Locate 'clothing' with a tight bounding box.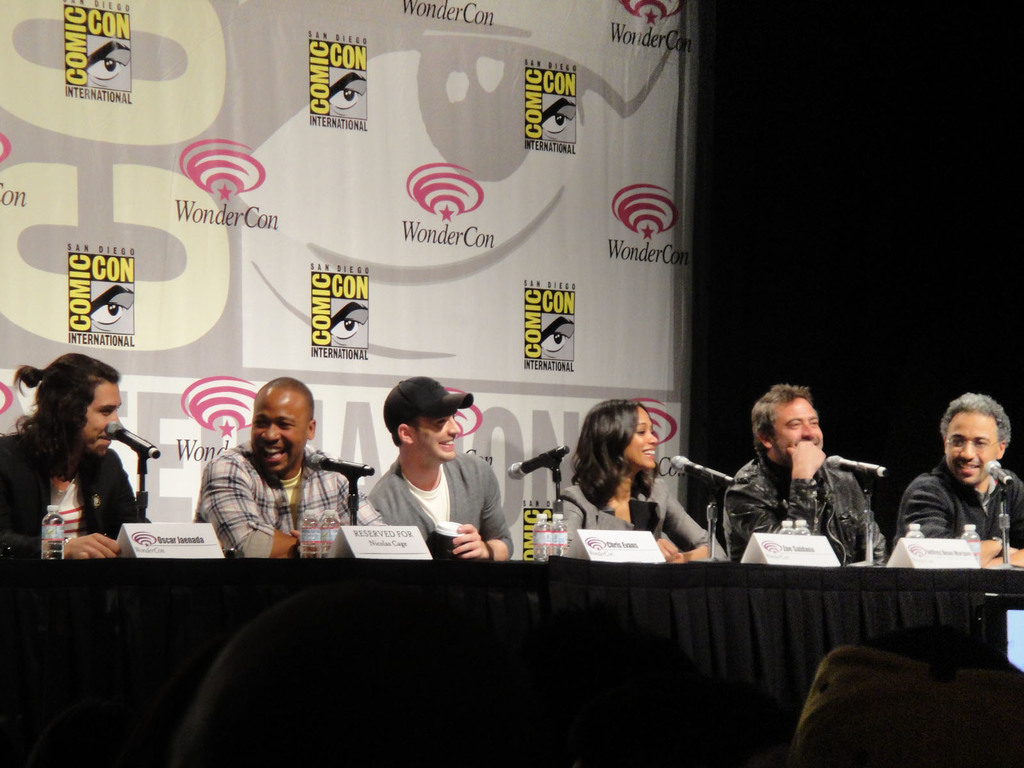
[193, 441, 361, 554].
